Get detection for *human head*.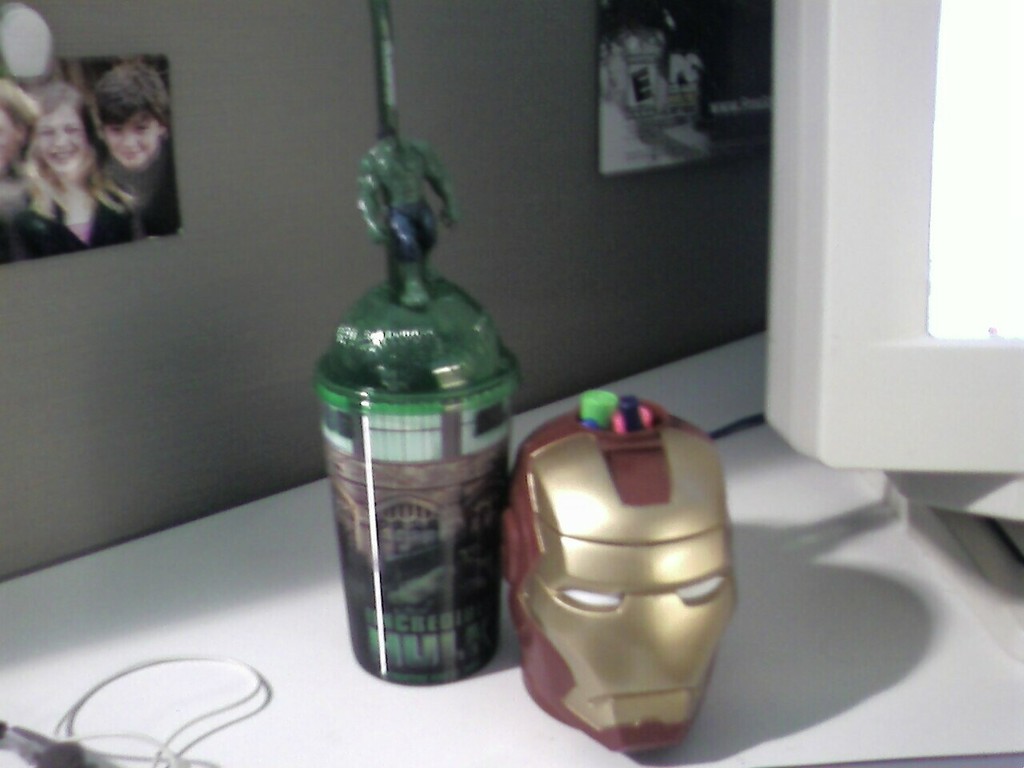
Detection: rect(0, 77, 38, 173).
